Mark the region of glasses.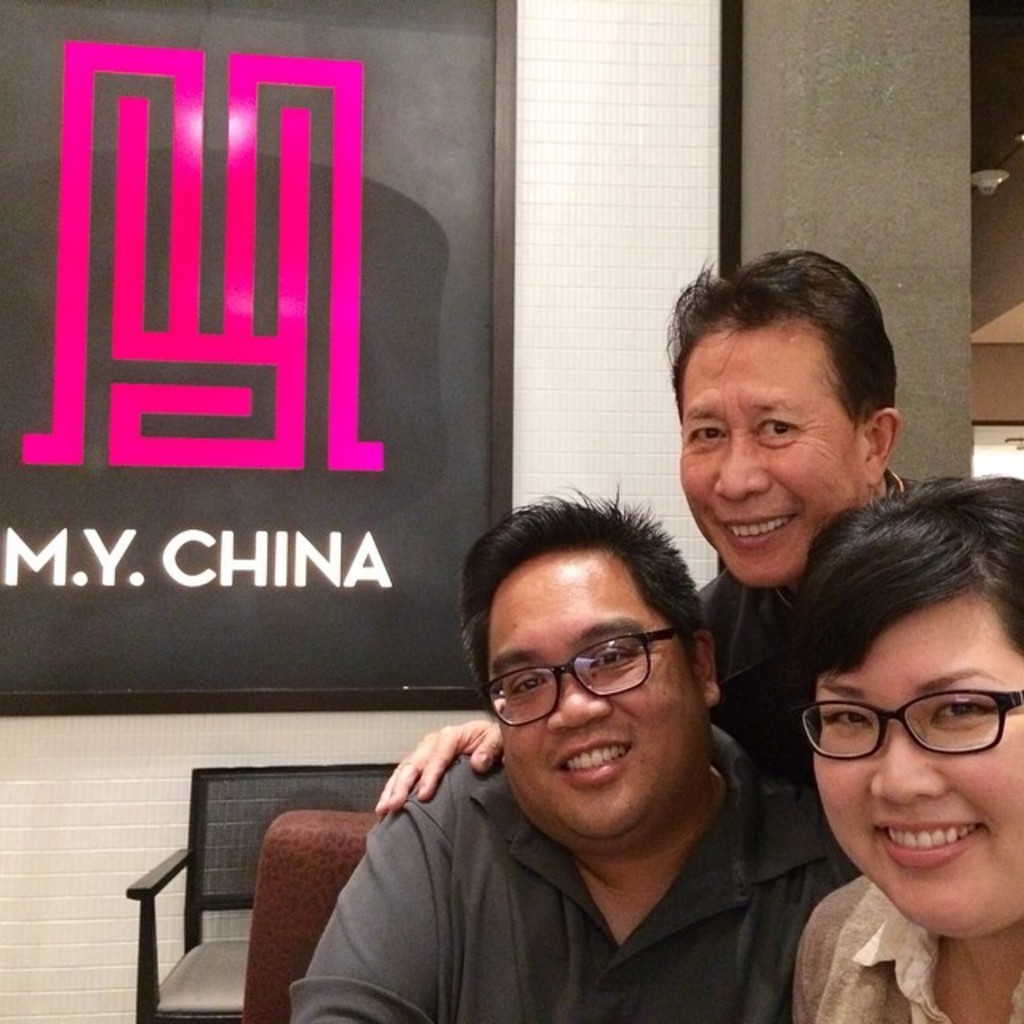
Region: [left=790, top=694, right=1014, bottom=806].
